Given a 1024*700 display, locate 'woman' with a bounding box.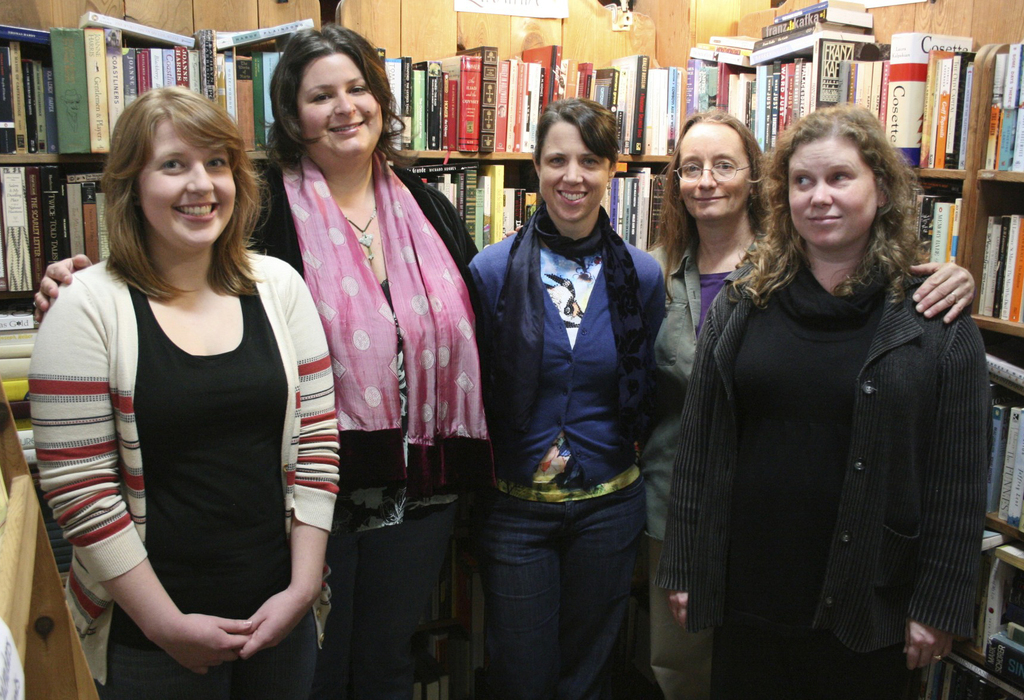
Located: bbox=[677, 98, 1023, 683].
